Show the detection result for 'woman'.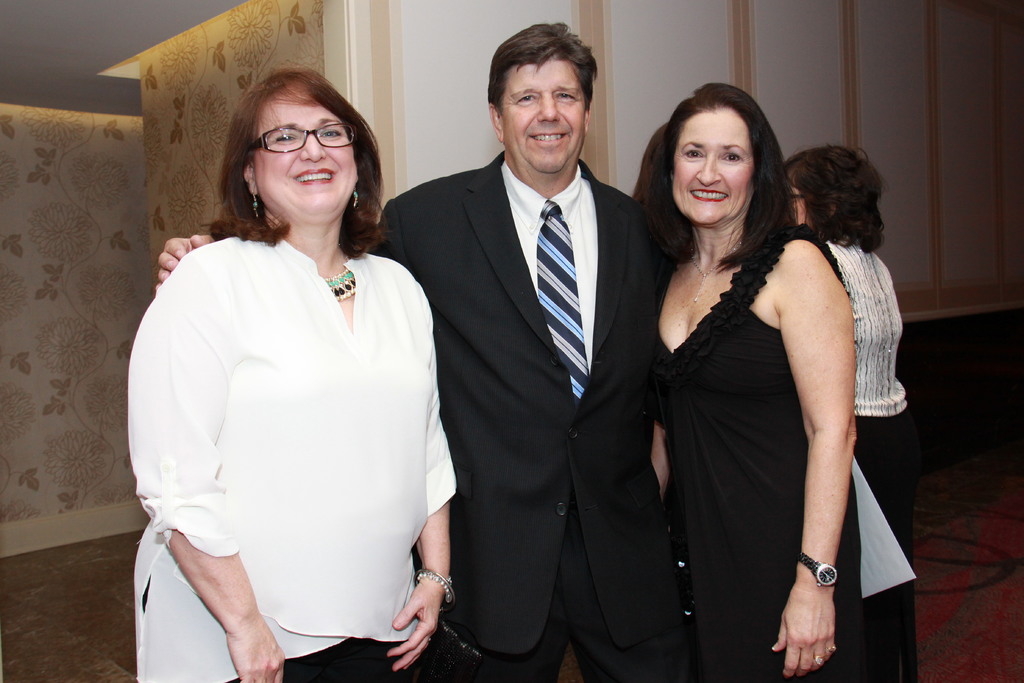
locate(612, 91, 883, 680).
